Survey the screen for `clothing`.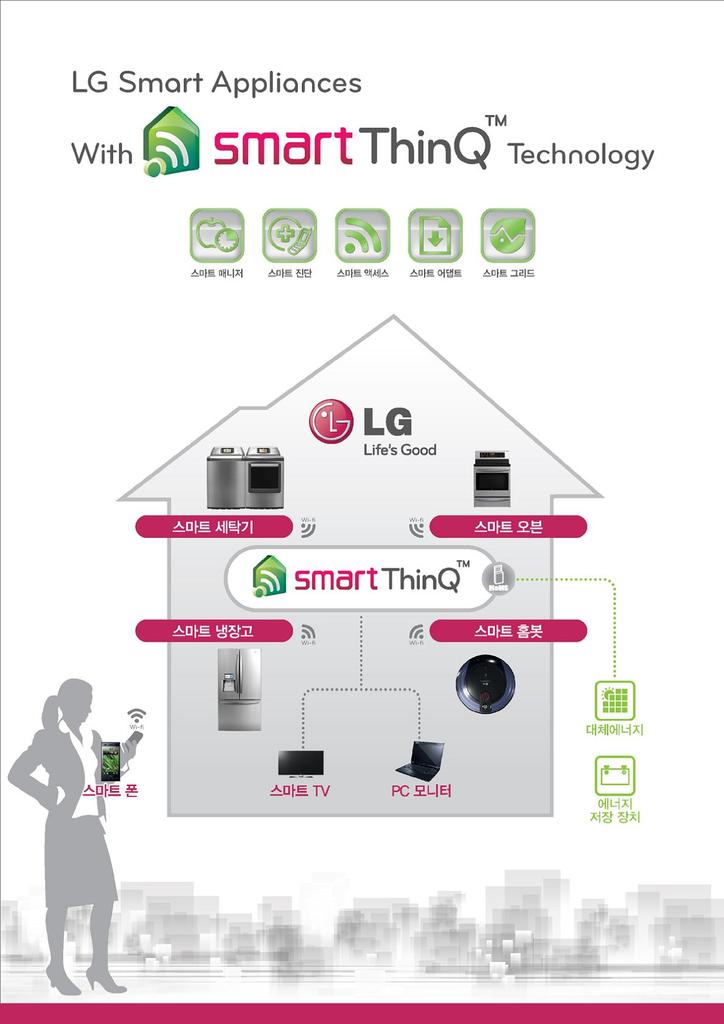
Survey found: pyautogui.locateOnScreen(11, 712, 134, 911).
